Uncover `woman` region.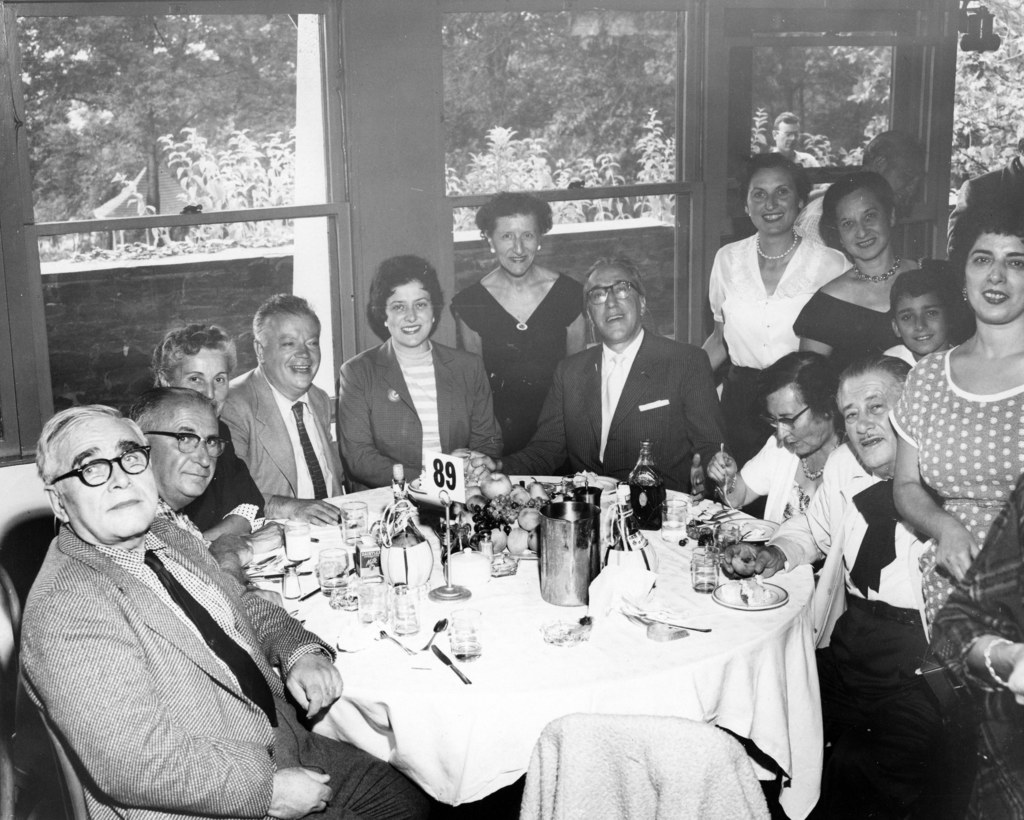
Uncovered: bbox=(696, 150, 855, 467).
